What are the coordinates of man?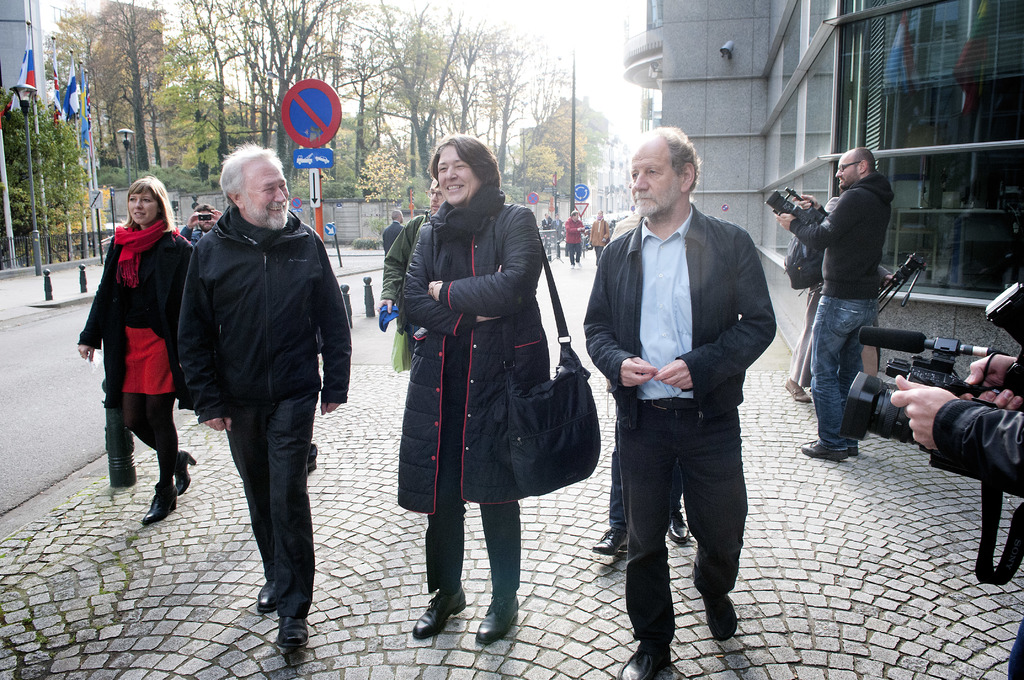
[566,211,585,266].
